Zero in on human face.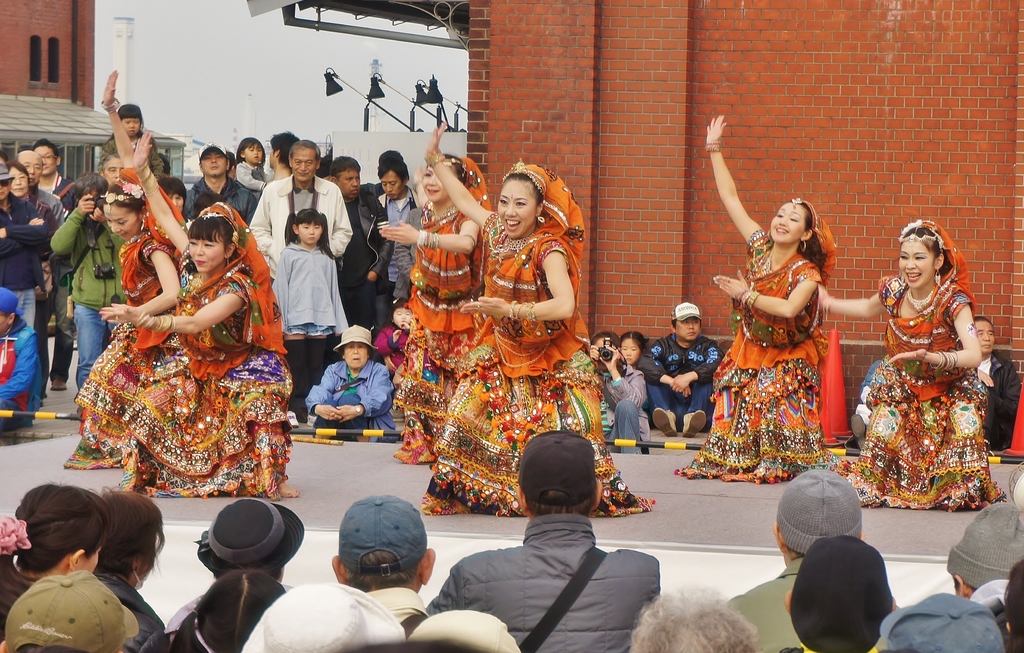
Zeroed in: [299, 220, 321, 244].
